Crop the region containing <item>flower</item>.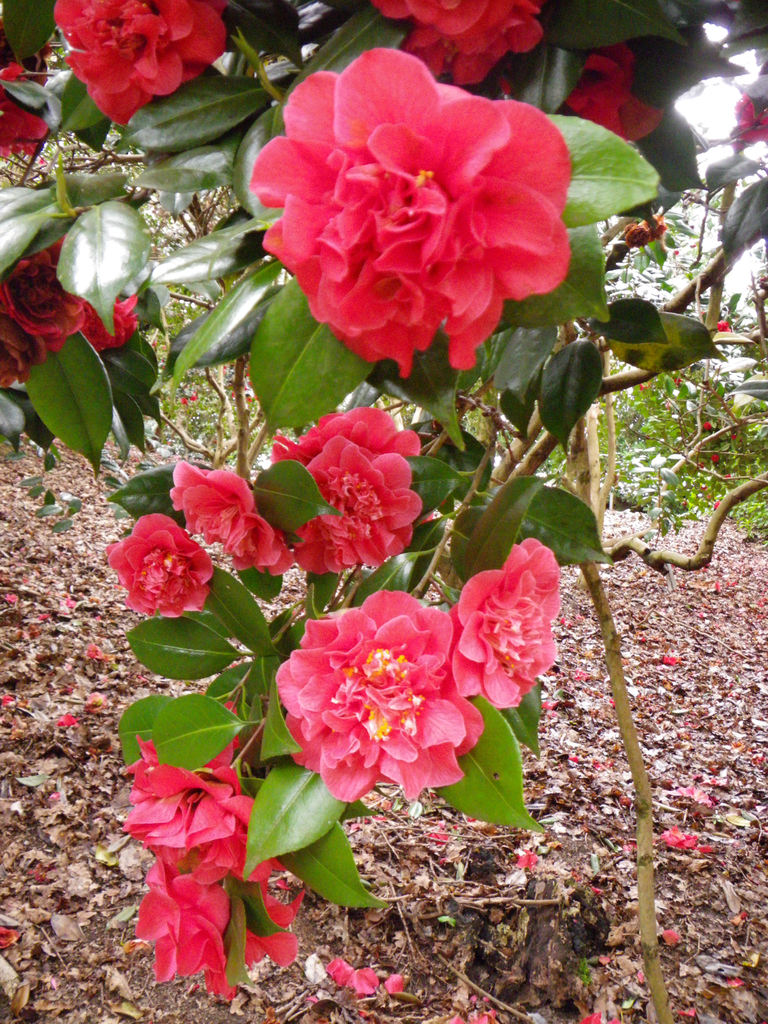
Crop region: [47,0,231,130].
